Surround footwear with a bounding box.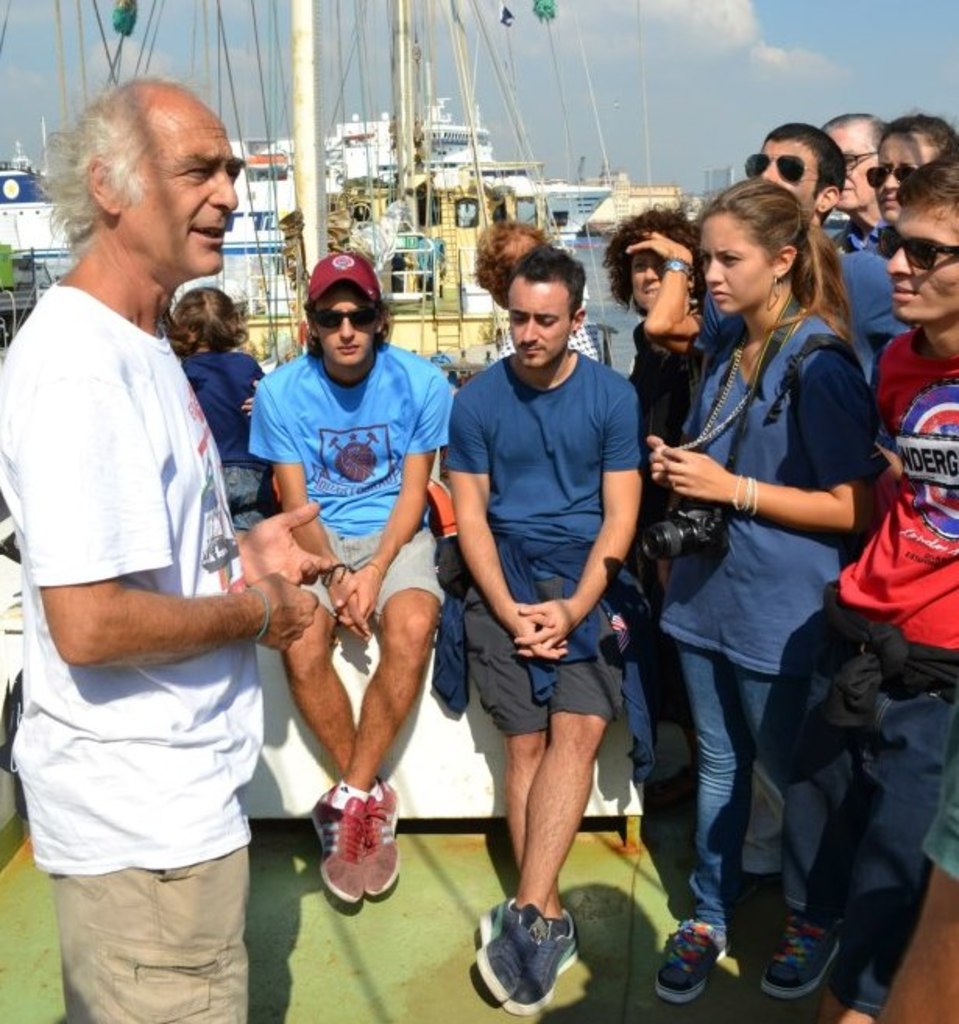
501 909 583 1013.
